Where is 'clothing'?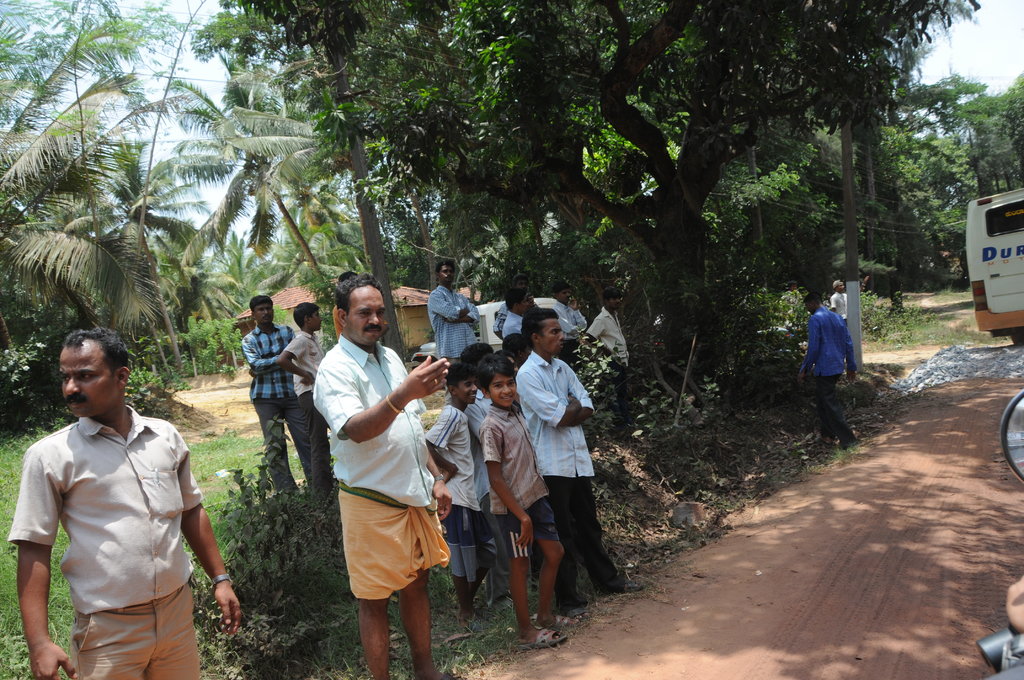
<region>510, 348, 623, 597</region>.
